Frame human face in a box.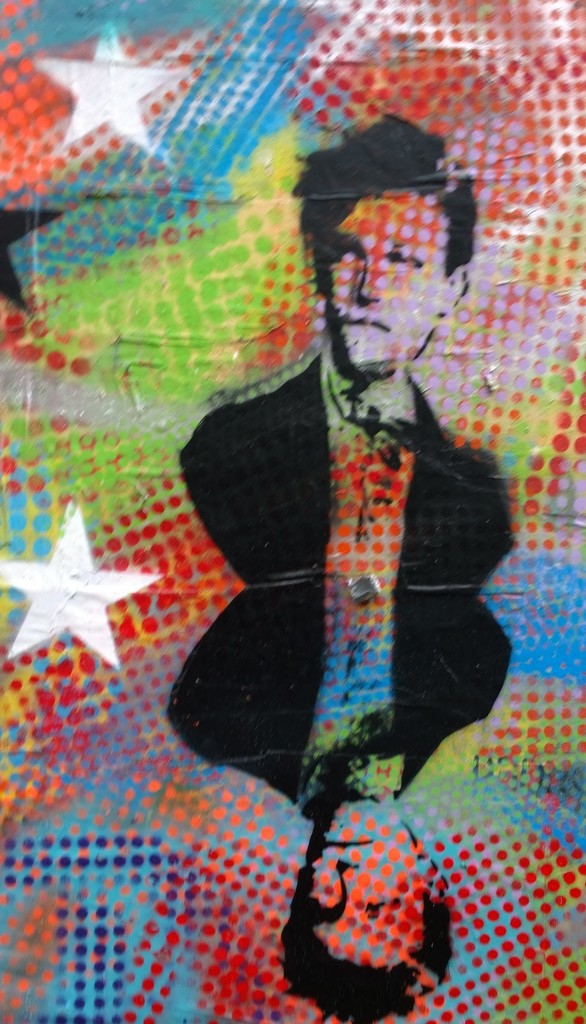
(x1=336, y1=186, x2=450, y2=376).
